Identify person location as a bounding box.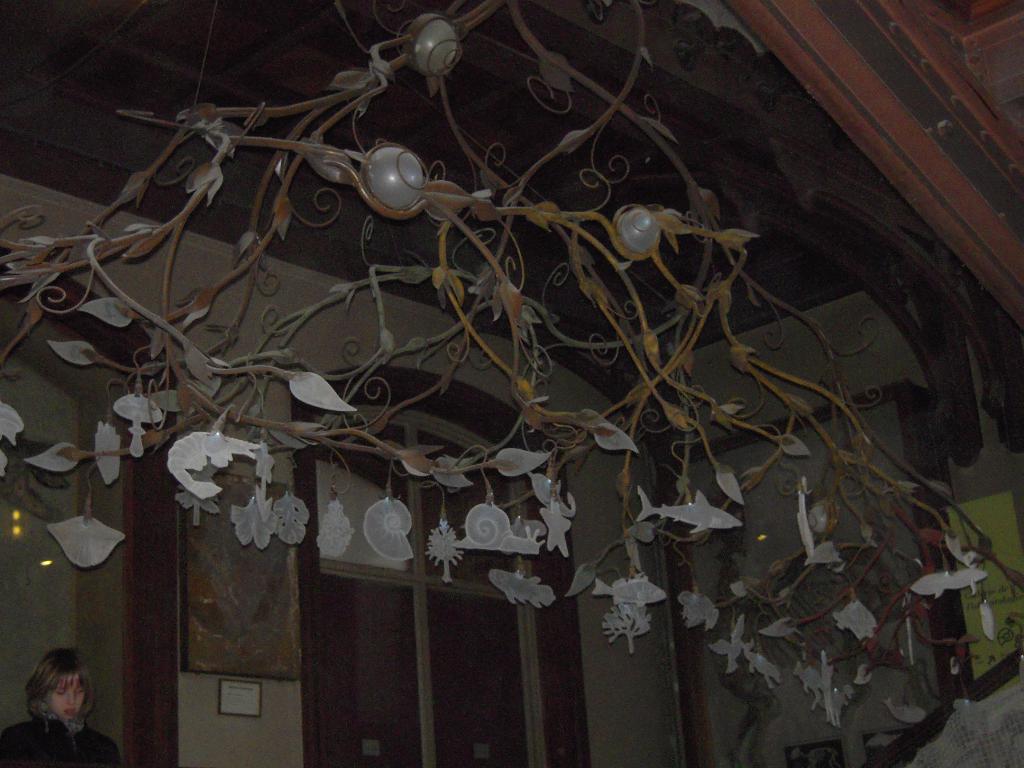
x1=0, y1=642, x2=134, y2=767.
